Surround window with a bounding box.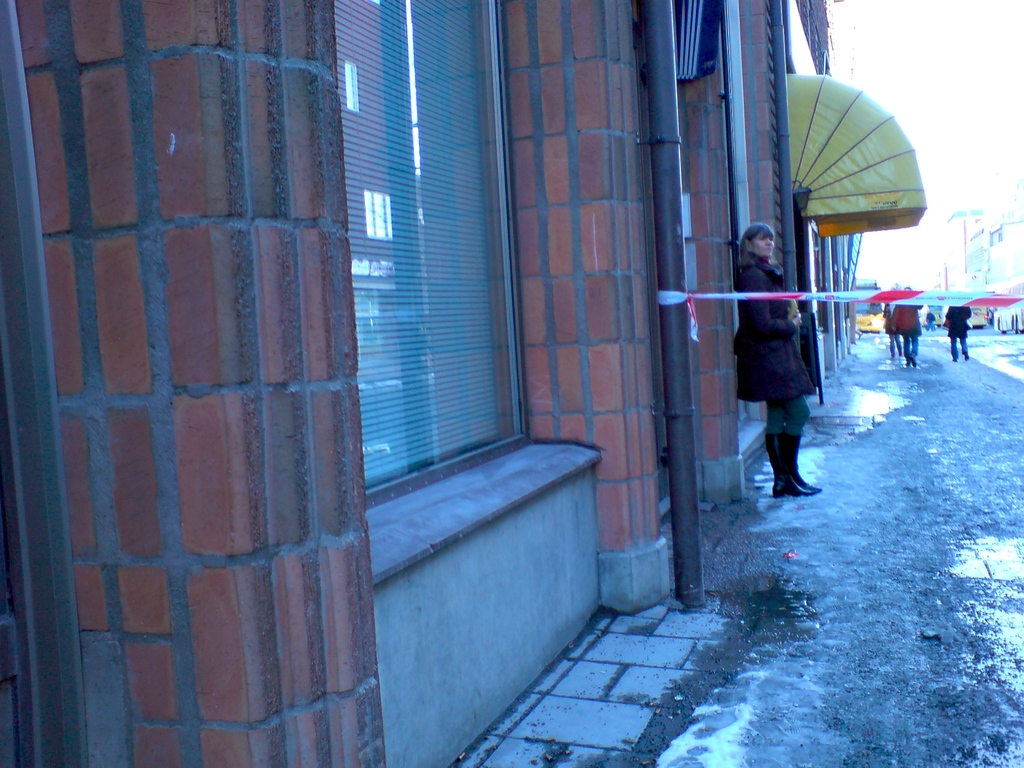
BBox(294, 0, 529, 452).
